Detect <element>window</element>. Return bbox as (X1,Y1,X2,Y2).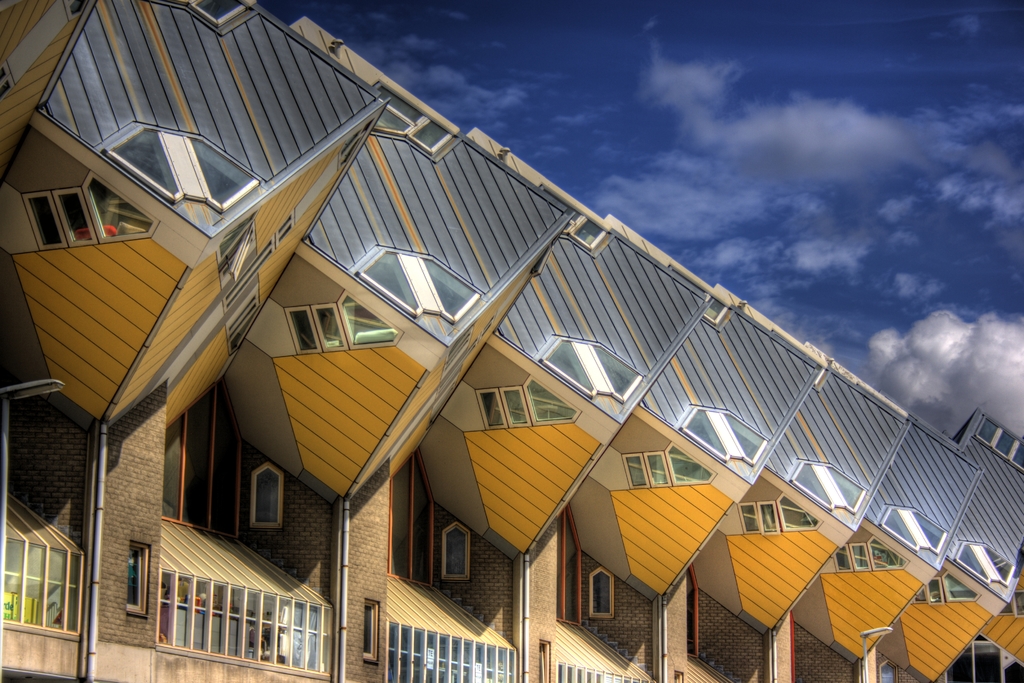
(953,543,1016,586).
